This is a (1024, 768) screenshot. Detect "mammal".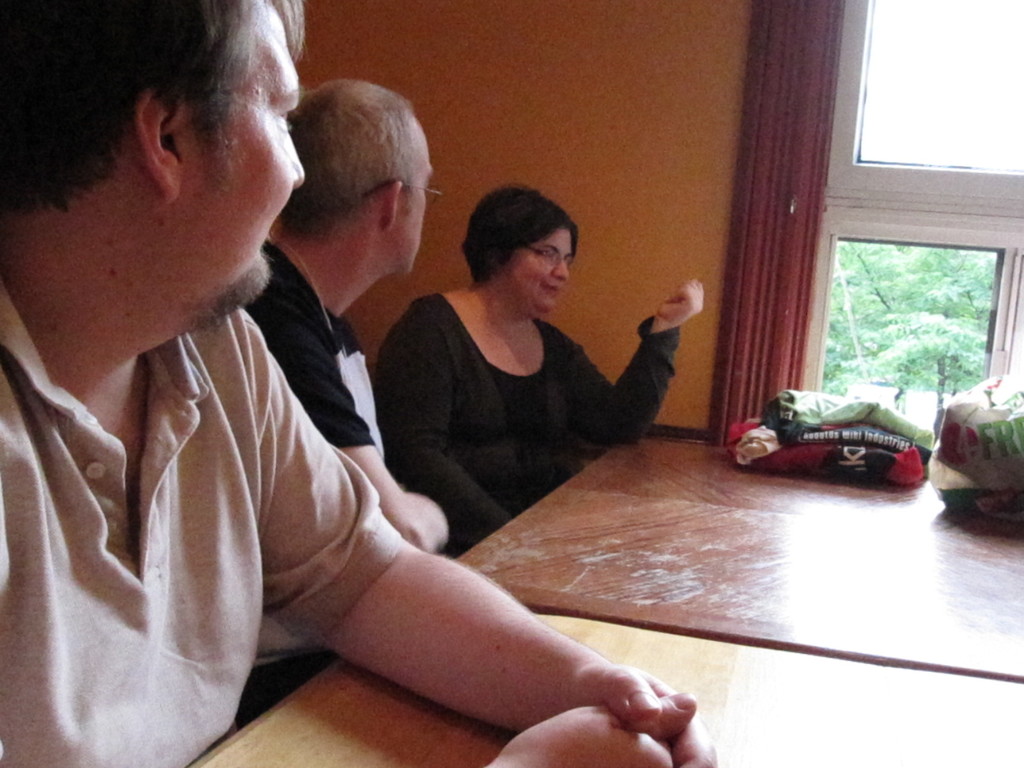
(0,0,717,767).
